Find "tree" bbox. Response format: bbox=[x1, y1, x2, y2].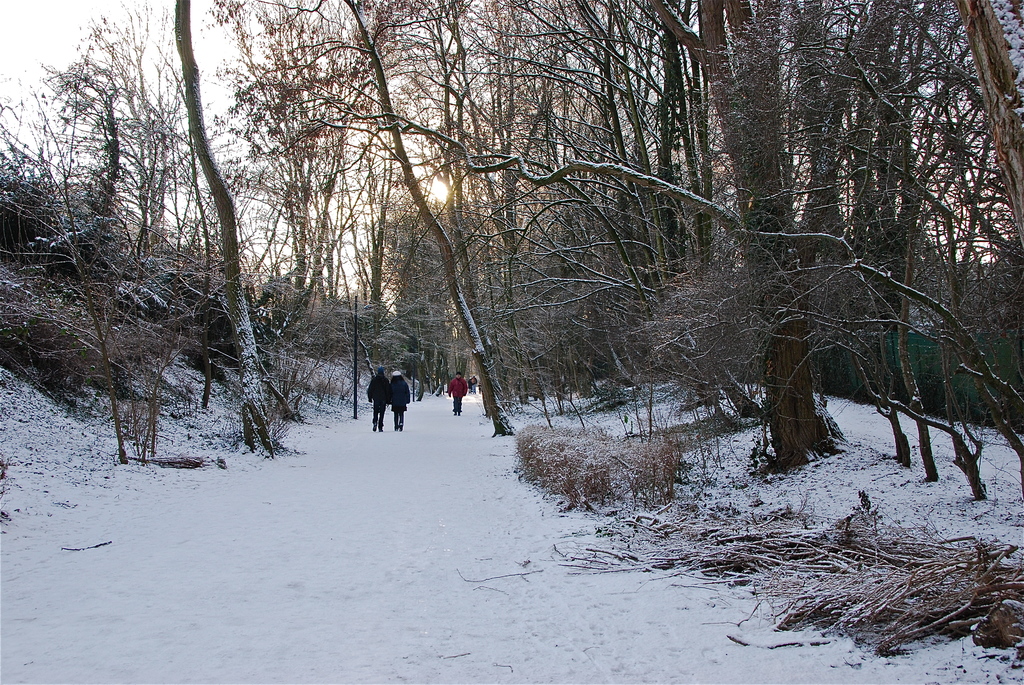
bbox=[291, 0, 510, 435].
